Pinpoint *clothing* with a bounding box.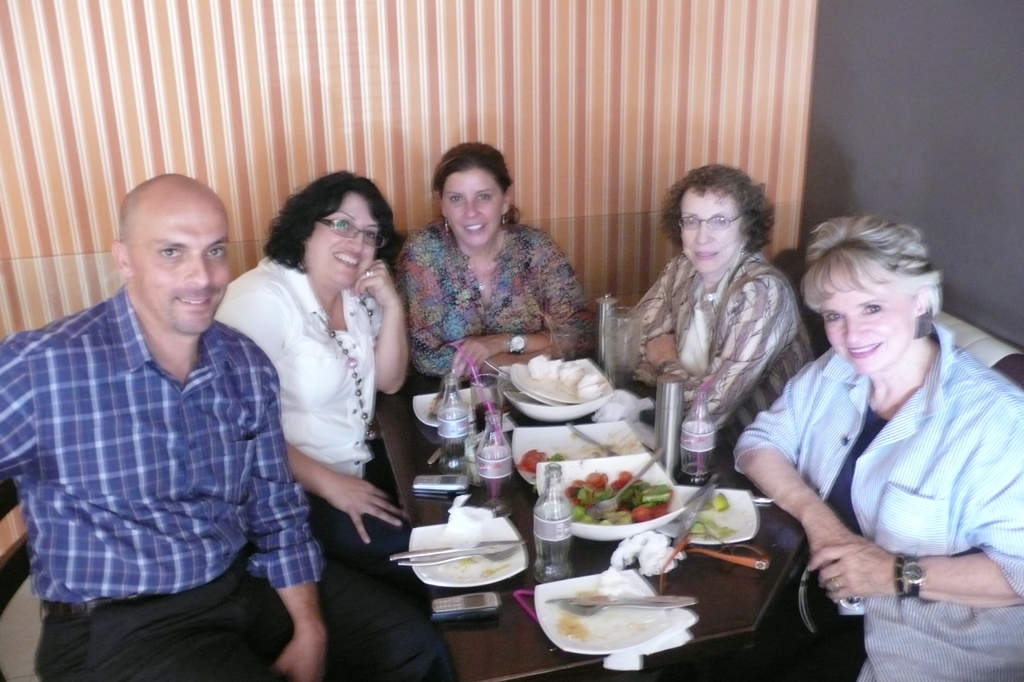
0:282:451:681.
